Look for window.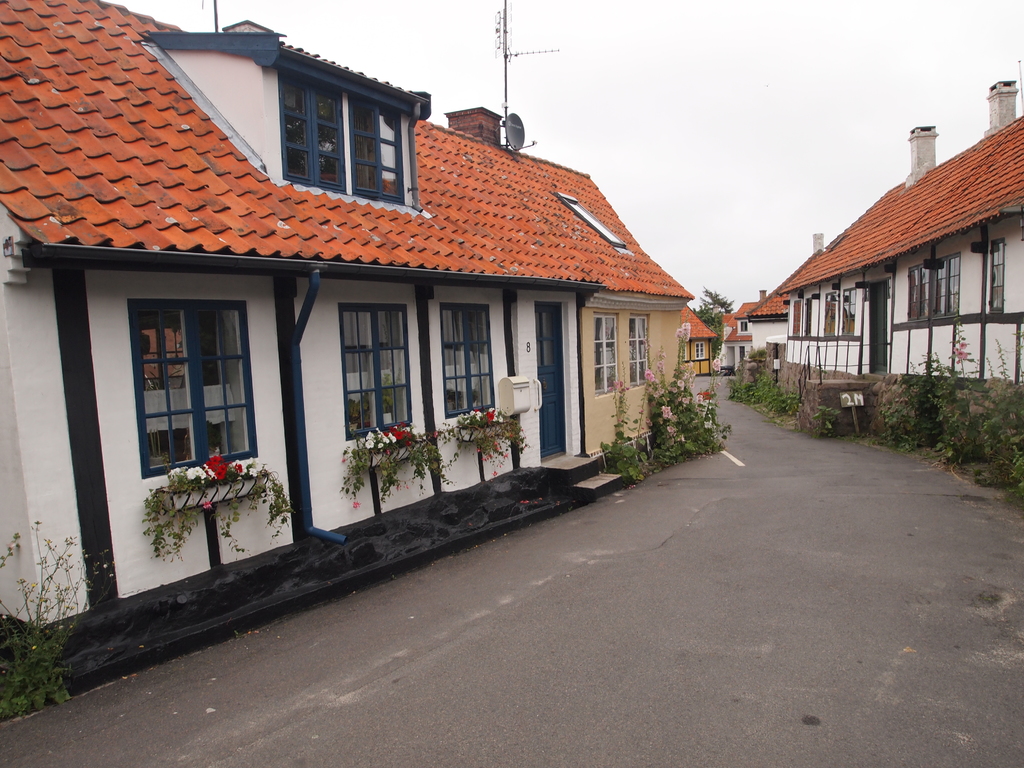
Found: l=439, t=305, r=499, b=415.
